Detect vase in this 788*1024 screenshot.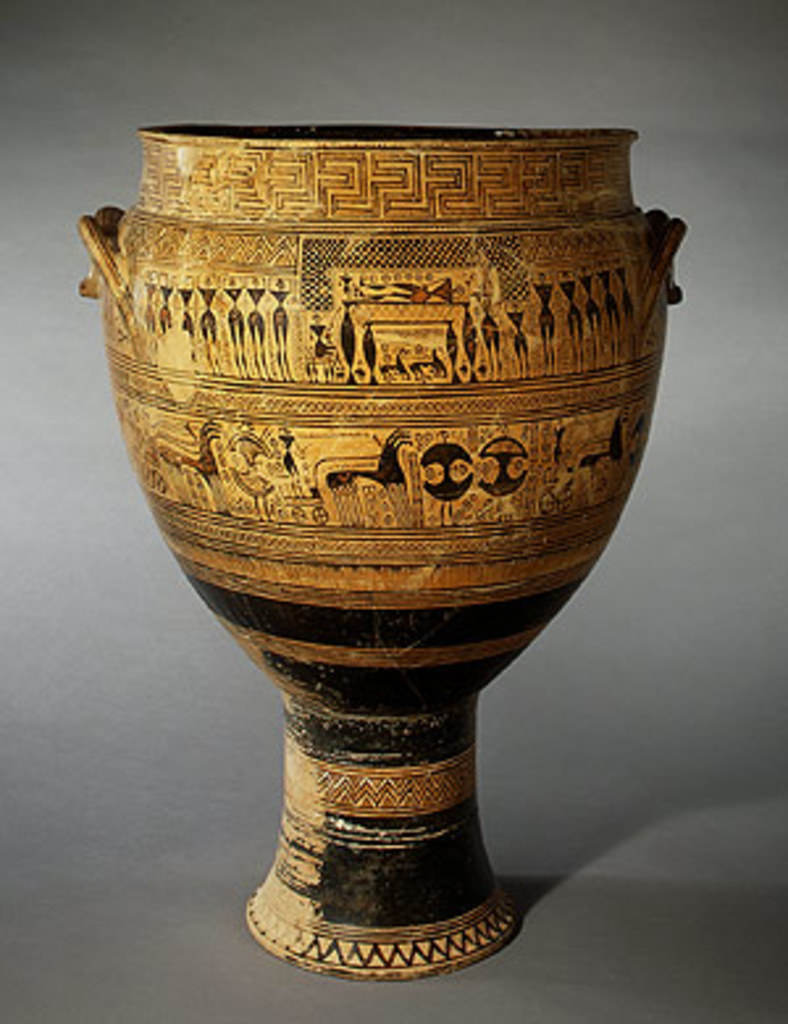
Detection: select_region(74, 116, 691, 985).
